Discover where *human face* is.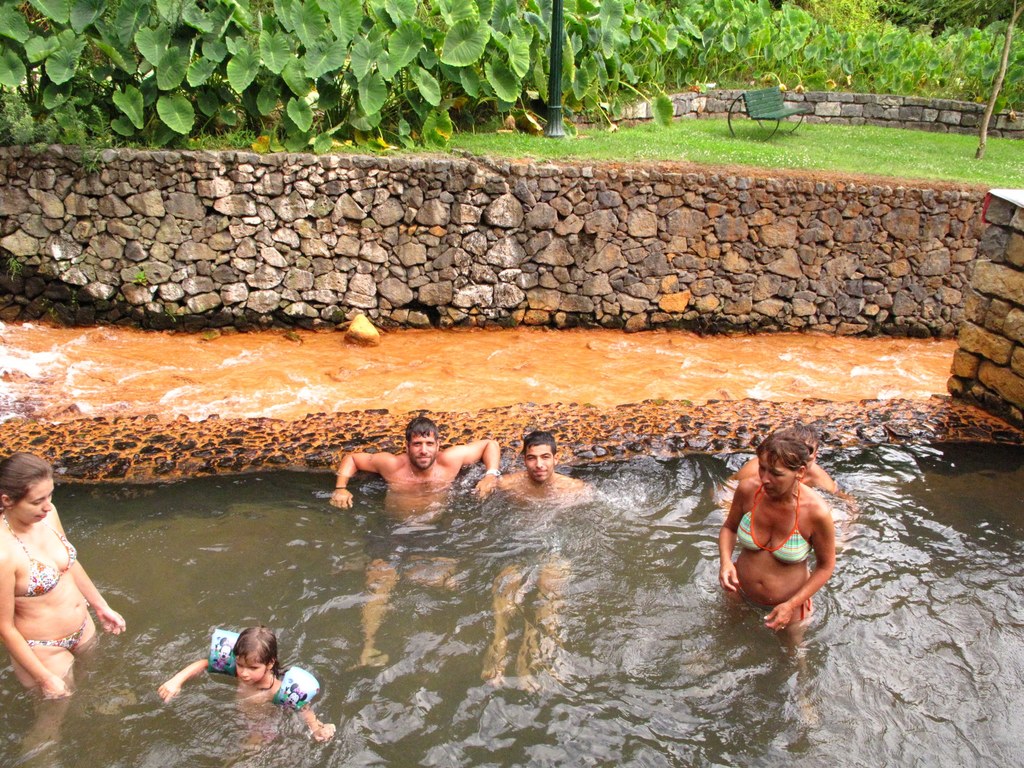
Discovered at 804:455:816:476.
